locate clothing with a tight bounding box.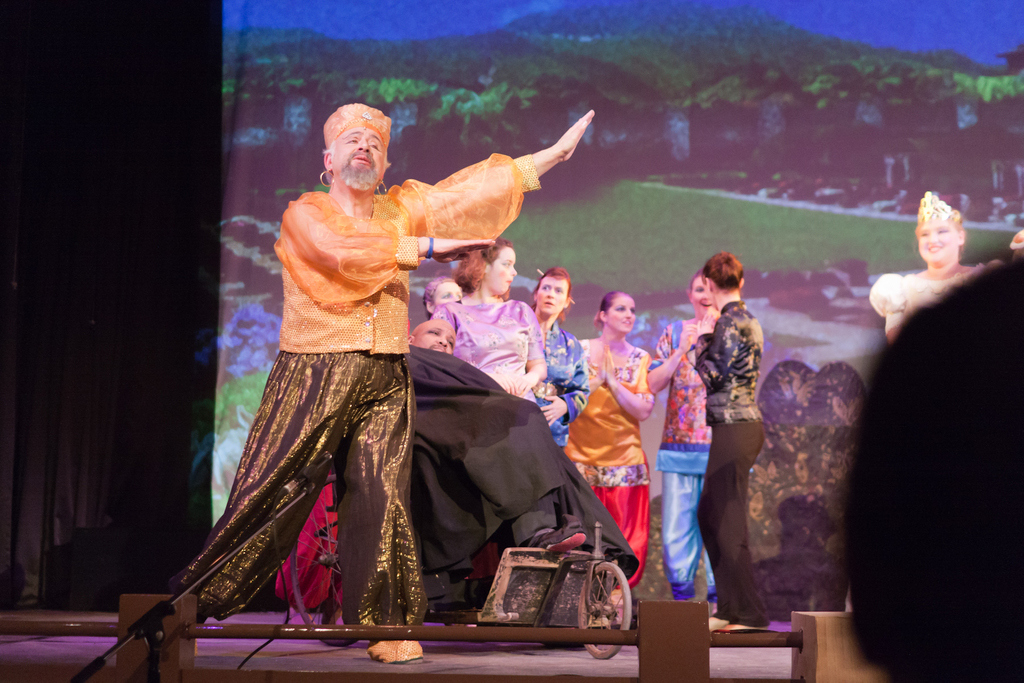
438/291/554/409.
